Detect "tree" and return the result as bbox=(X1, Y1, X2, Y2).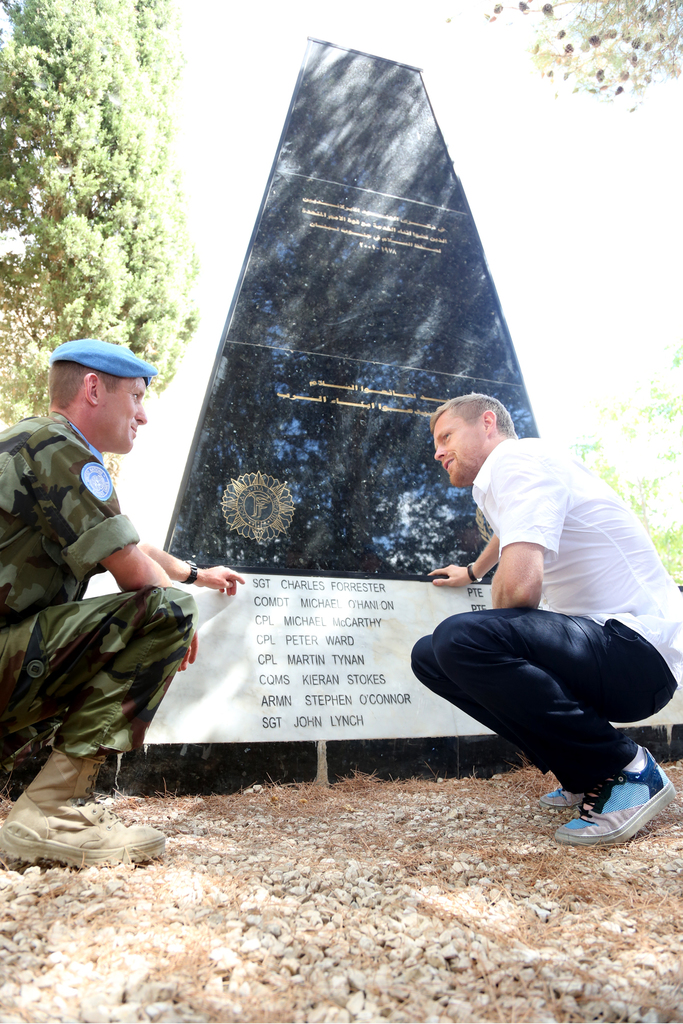
bbox=(0, 0, 203, 403).
